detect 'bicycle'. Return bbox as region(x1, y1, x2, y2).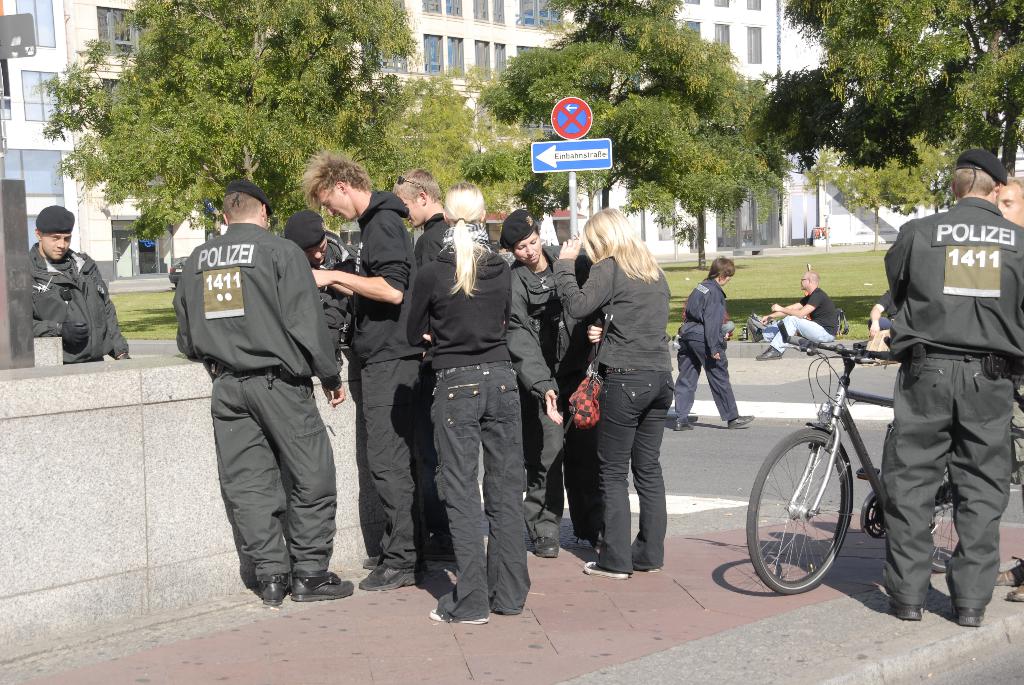
region(749, 305, 957, 609).
